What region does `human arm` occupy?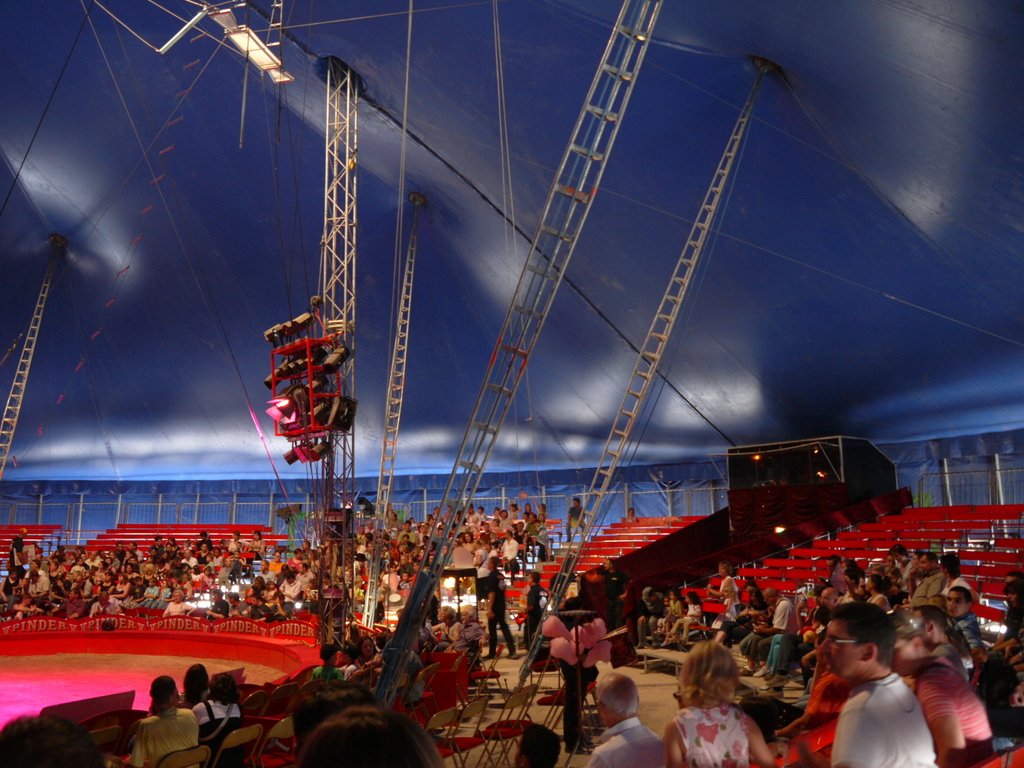
Rect(564, 508, 573, 528).
